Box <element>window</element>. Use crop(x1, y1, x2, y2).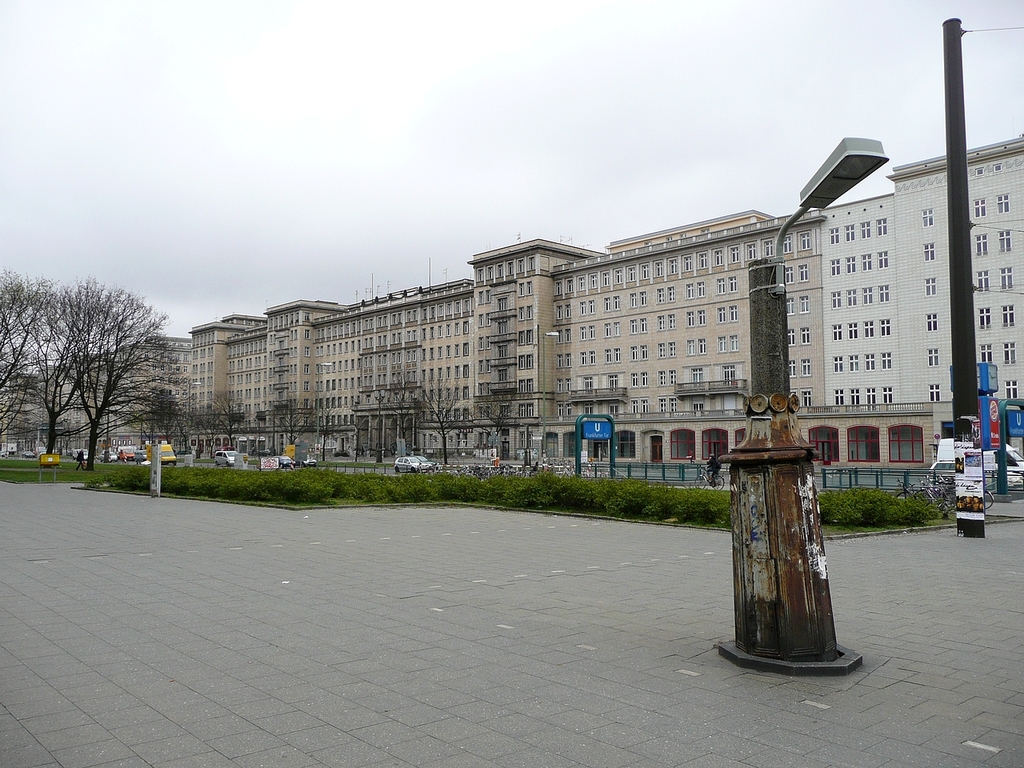
crop(978, 342, 992, 362).
